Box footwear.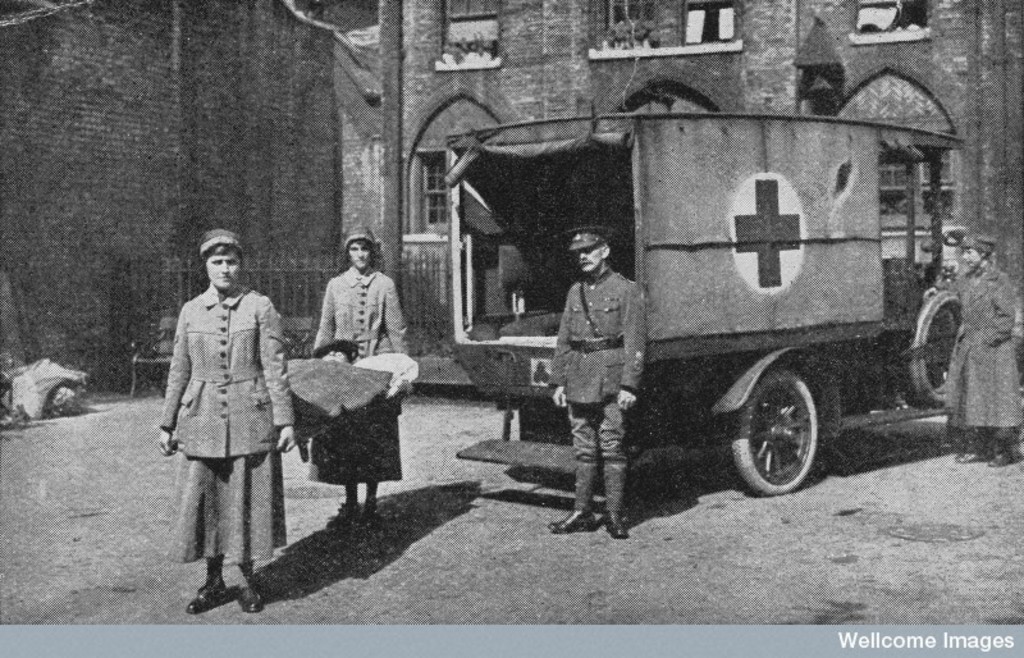
box(553, 510, 596, 533).
